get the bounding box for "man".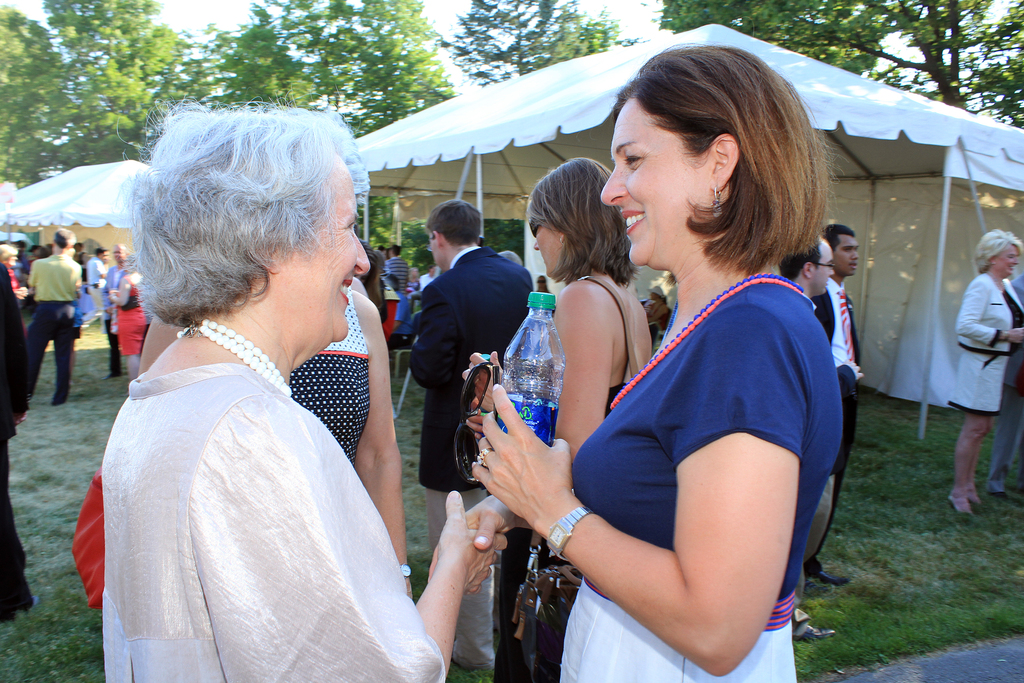
(left=100, top=243, right=139, bottom=370).
